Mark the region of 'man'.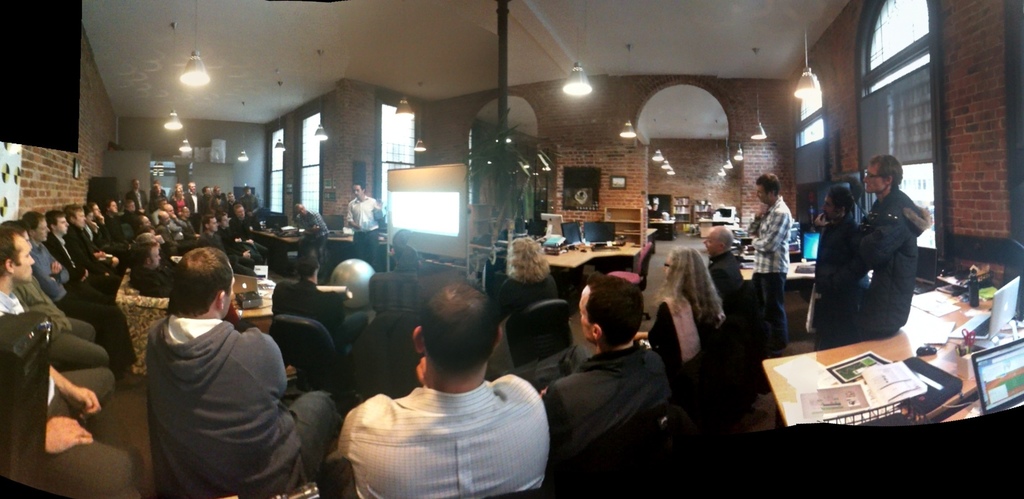
Region: detection(0, 226, 143, 498).
